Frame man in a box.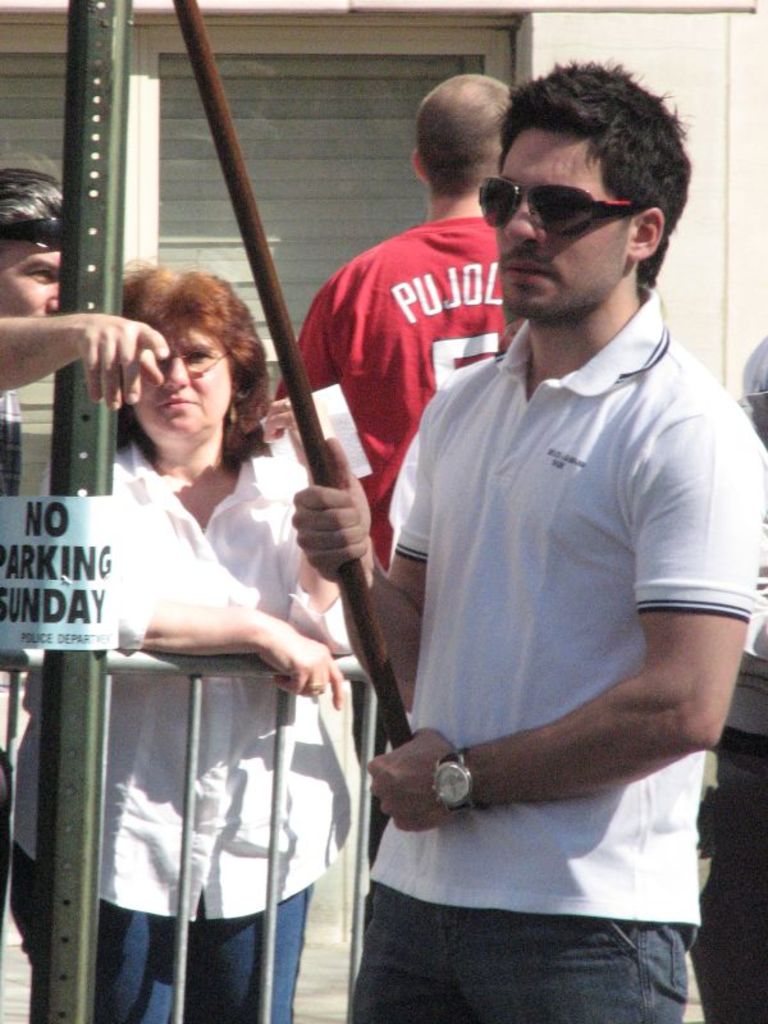
pyautogui.locateOnScreen(339, 60, 745, 1010).
